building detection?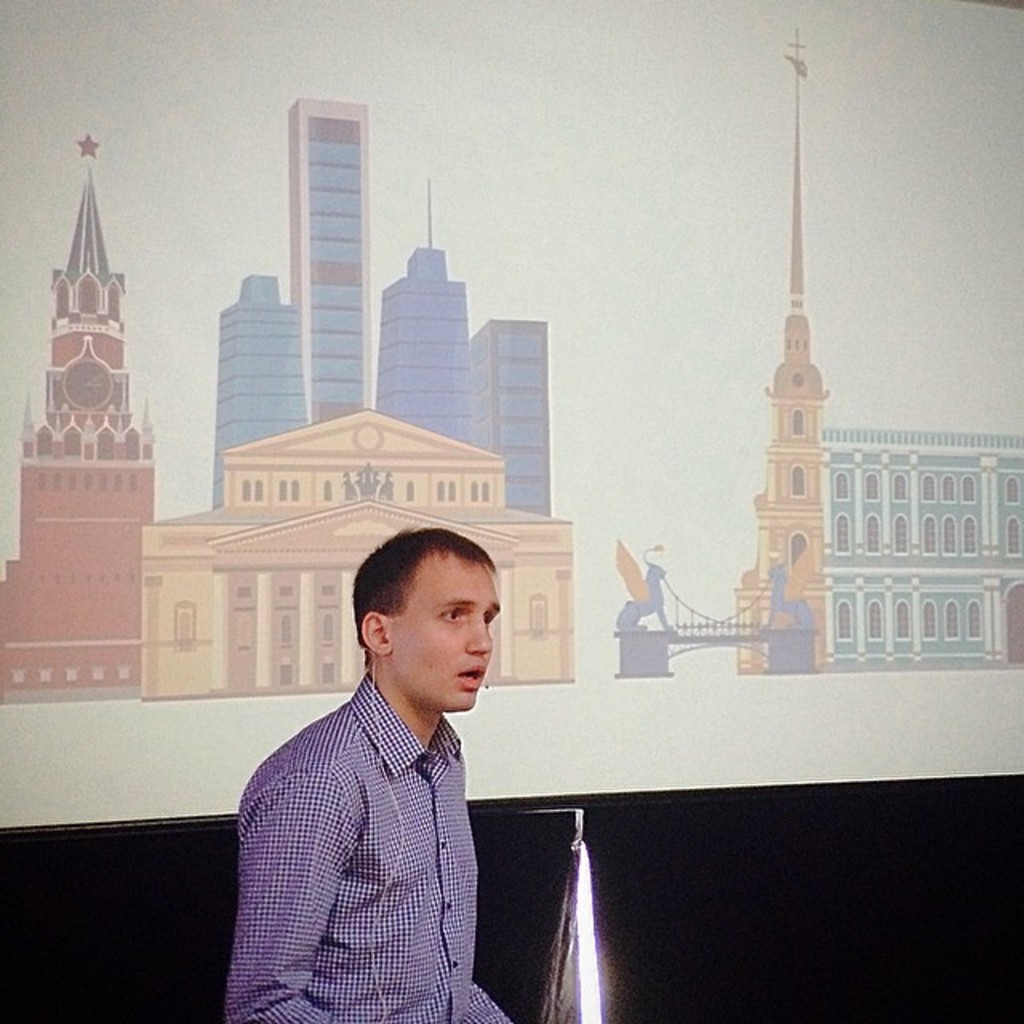
821,430,1022,670
